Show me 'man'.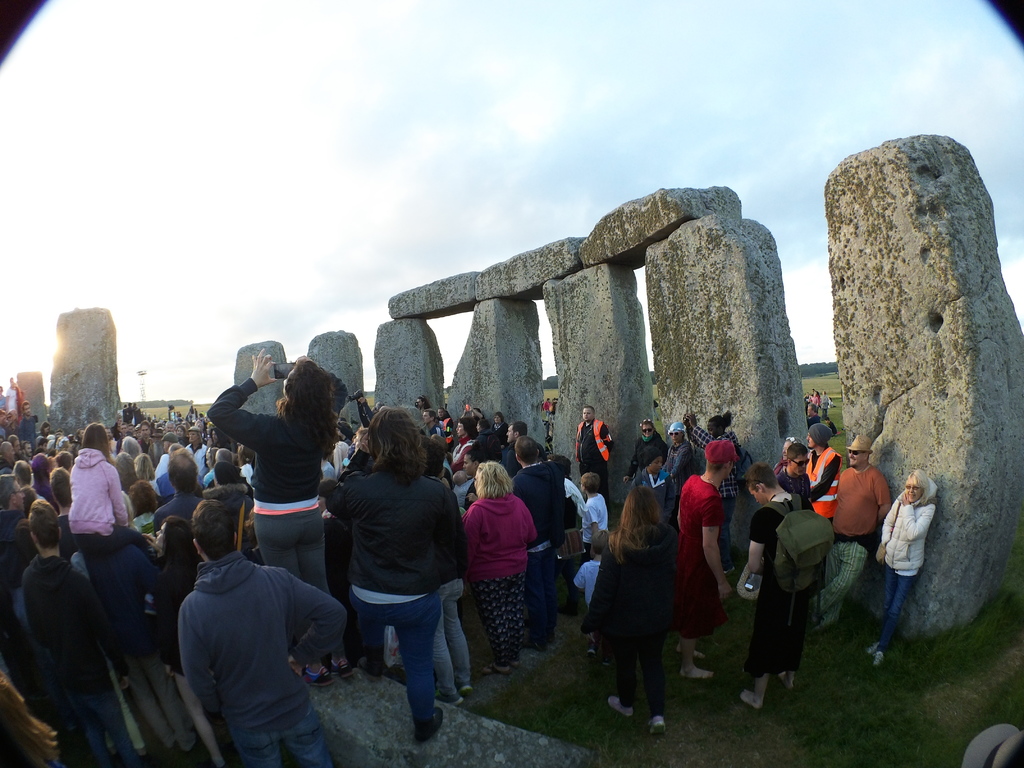
'man' is here: l=20, t=502, r=144, b=767.
